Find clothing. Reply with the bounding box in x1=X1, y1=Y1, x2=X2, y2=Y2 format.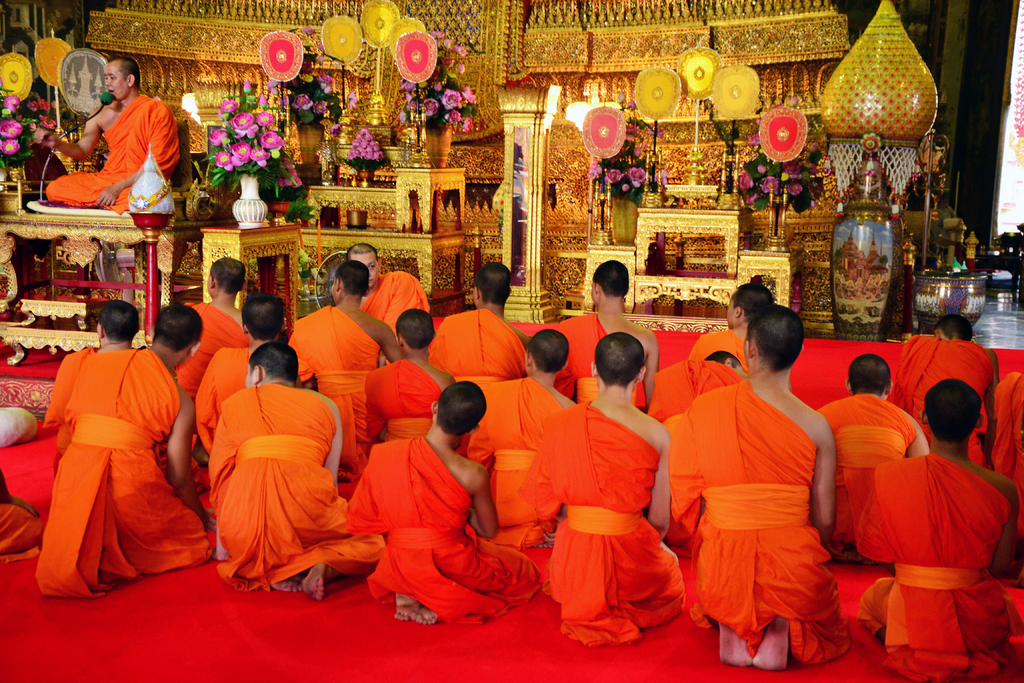
x1=40, y1=338, x2=154, y2=475.
